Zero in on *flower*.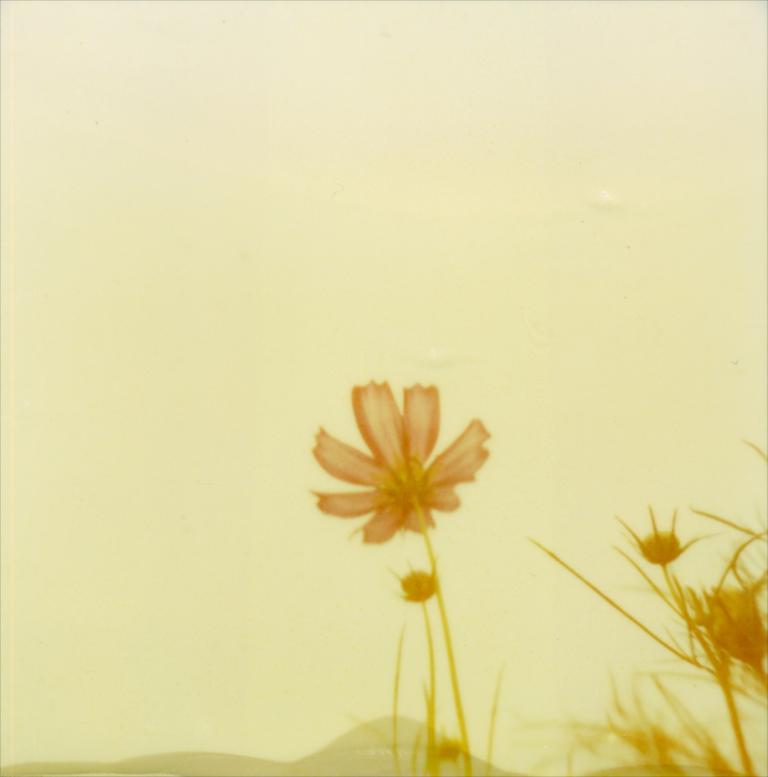
Zeroed in: x1=302, y1=379, x2=492, y2=557.
